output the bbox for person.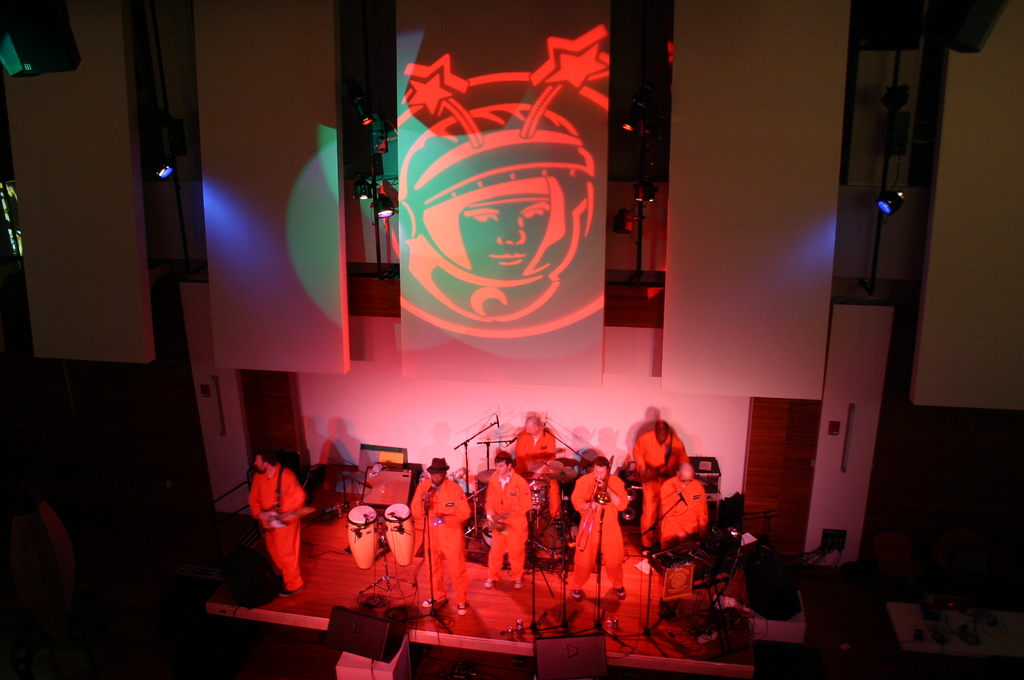
246, 452, 305, 594.
